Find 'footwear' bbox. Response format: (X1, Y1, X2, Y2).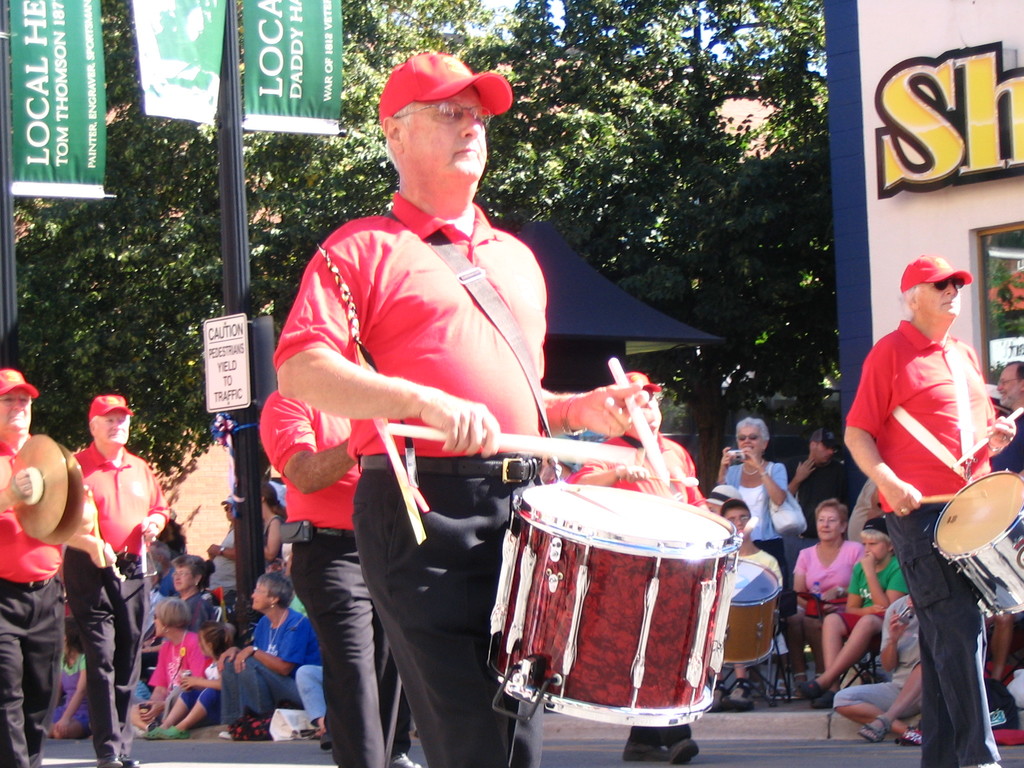
(796, 682, 819, 701).
